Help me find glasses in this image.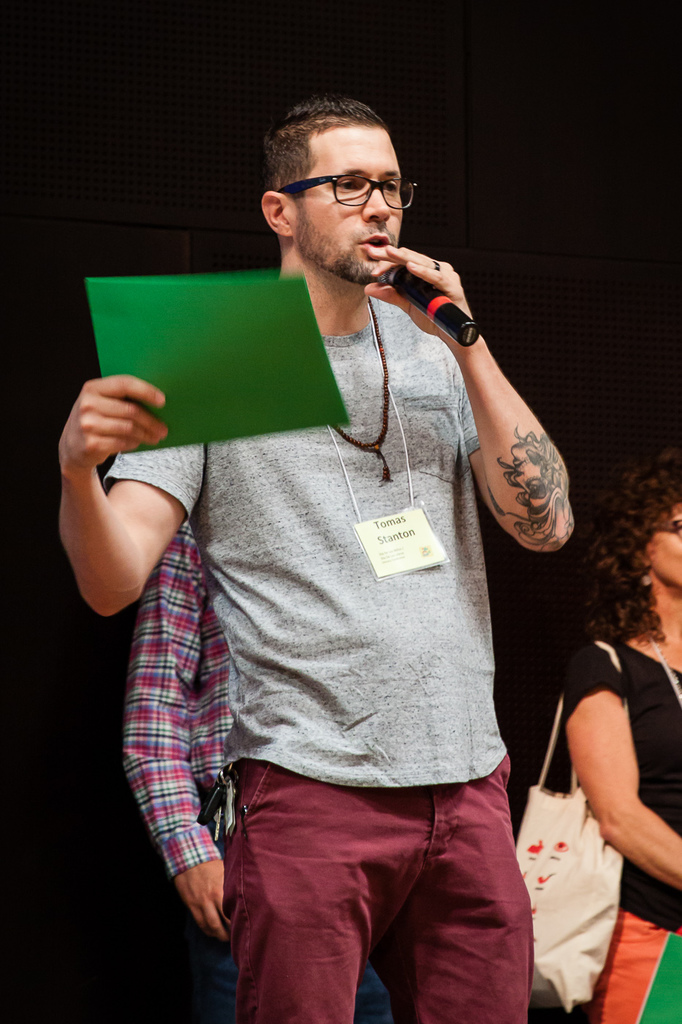
Found it: (left=646, top=515, right=681, bottom=535).
